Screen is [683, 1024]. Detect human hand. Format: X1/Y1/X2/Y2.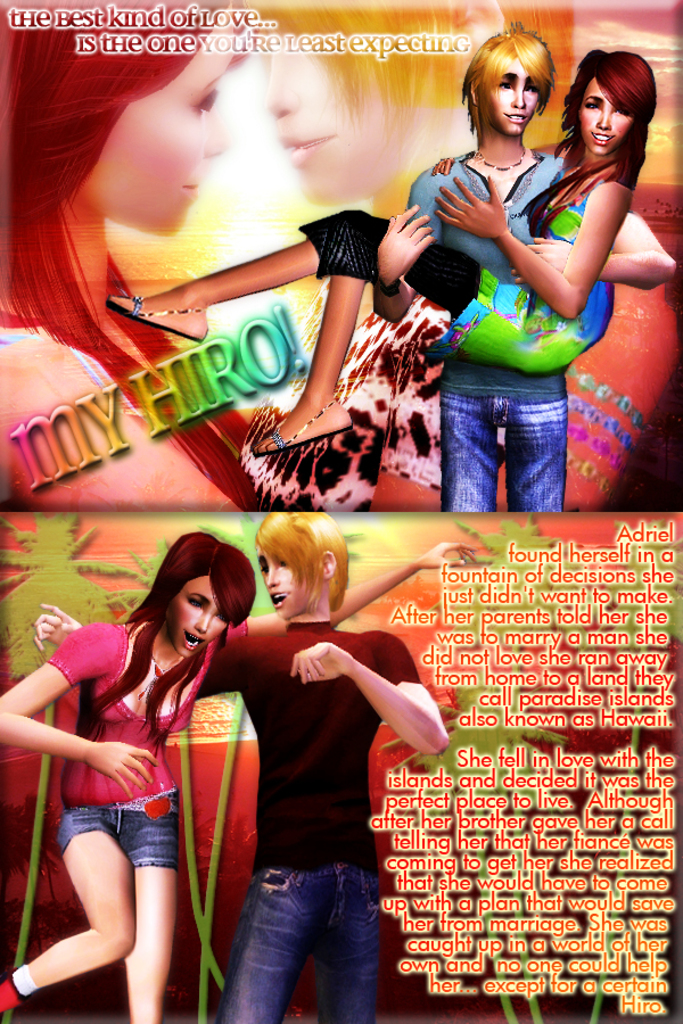
377/204/442/282.
